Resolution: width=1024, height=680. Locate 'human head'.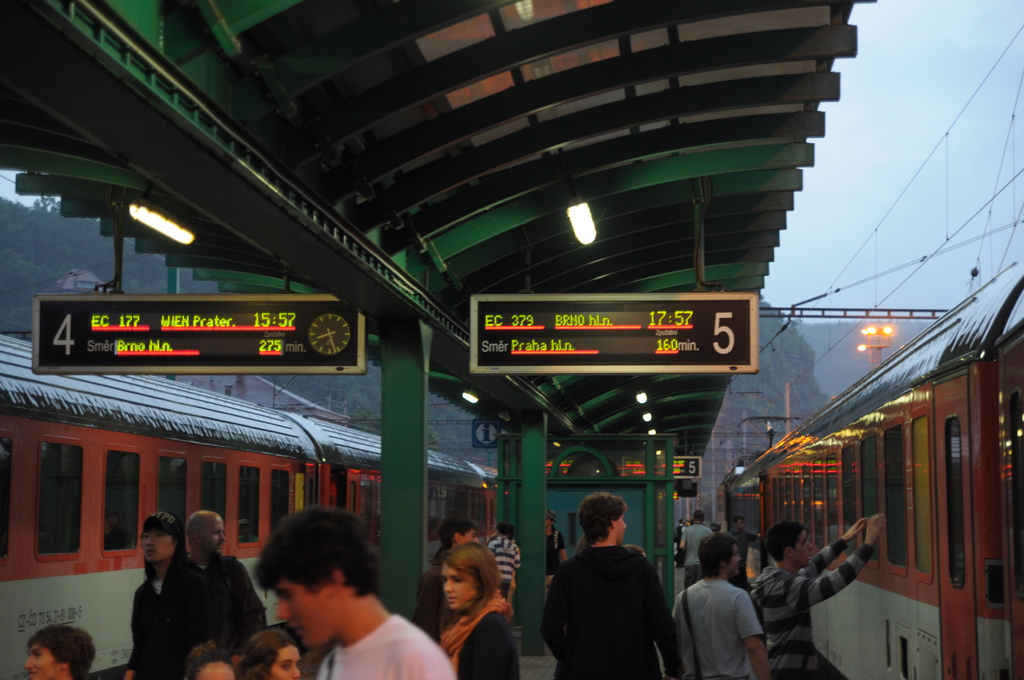
region(436, 522, 483, 549).
